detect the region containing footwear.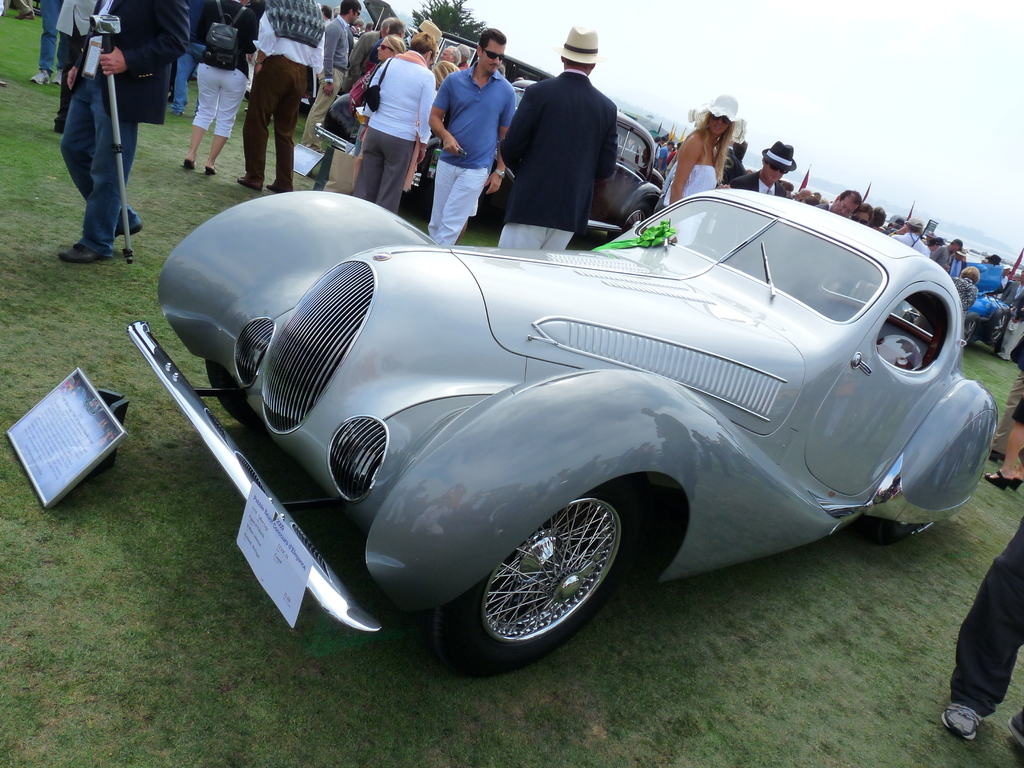
266,184,278,193.
